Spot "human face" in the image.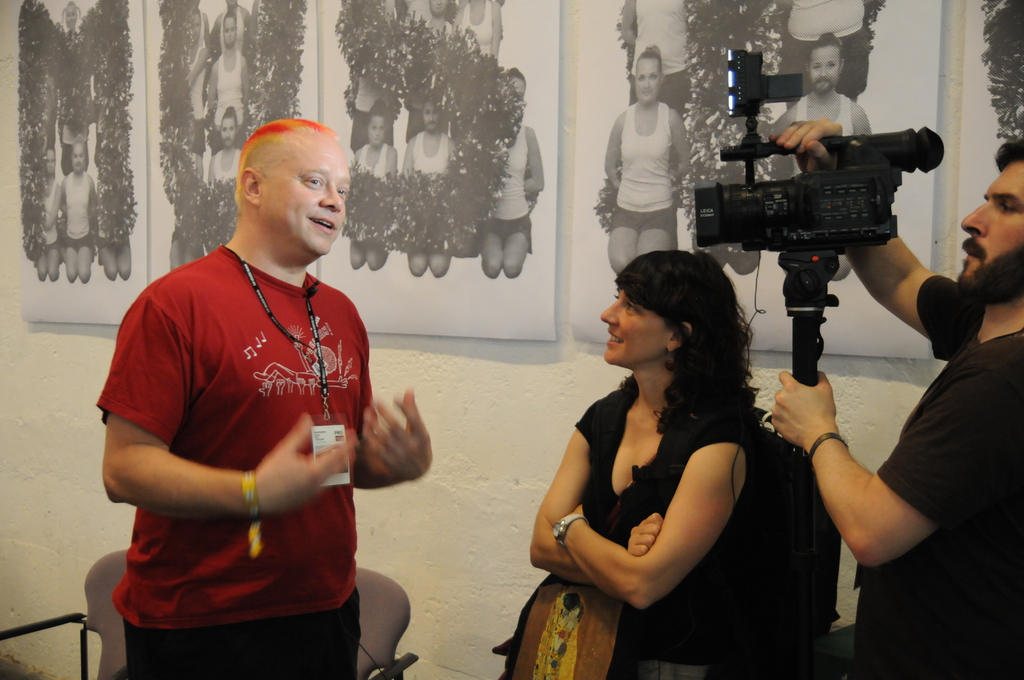
"human face" found at <box>637,61,662,99</box>.
